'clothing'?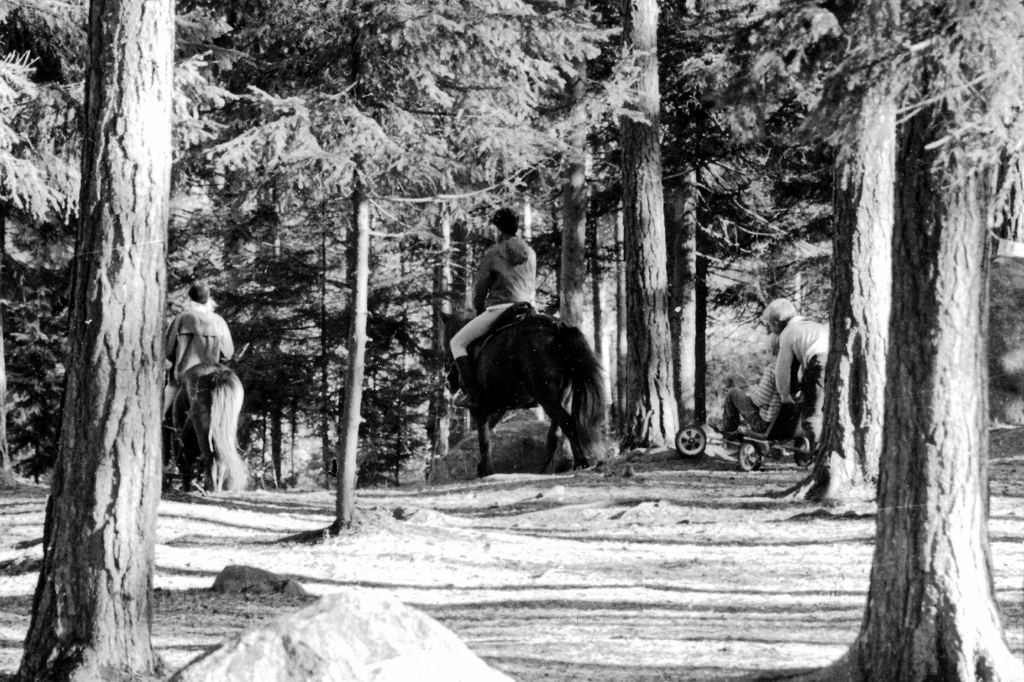
(163, 308, 241, 401)
